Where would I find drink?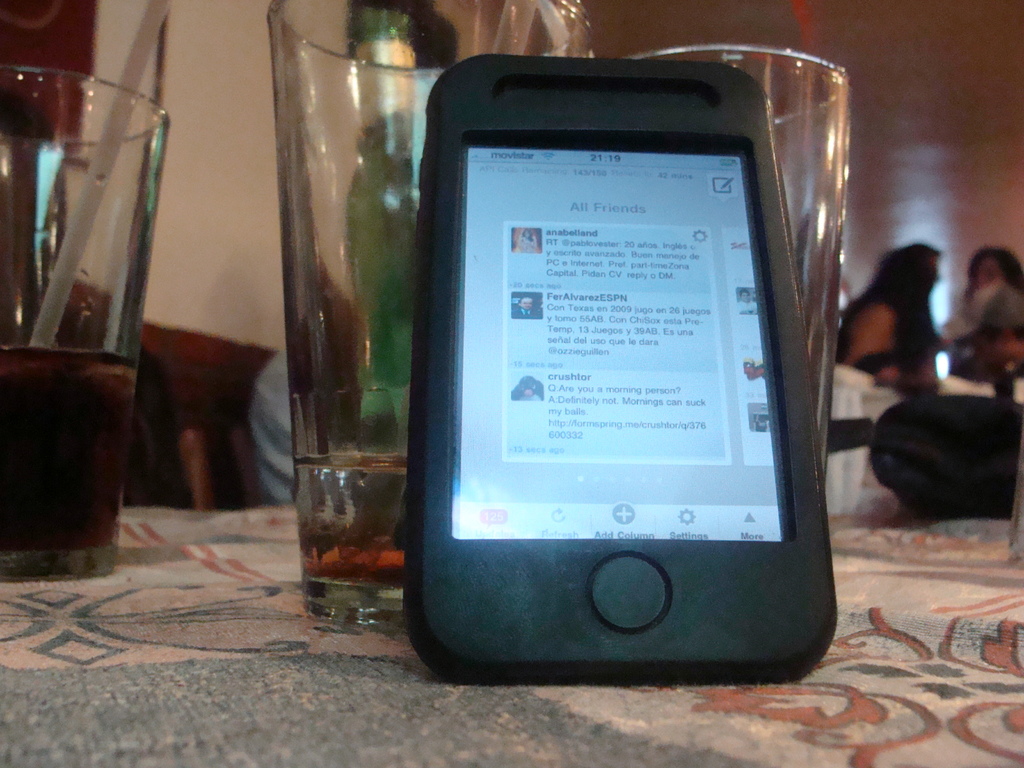
At locate(20, 61, 181, 593).
